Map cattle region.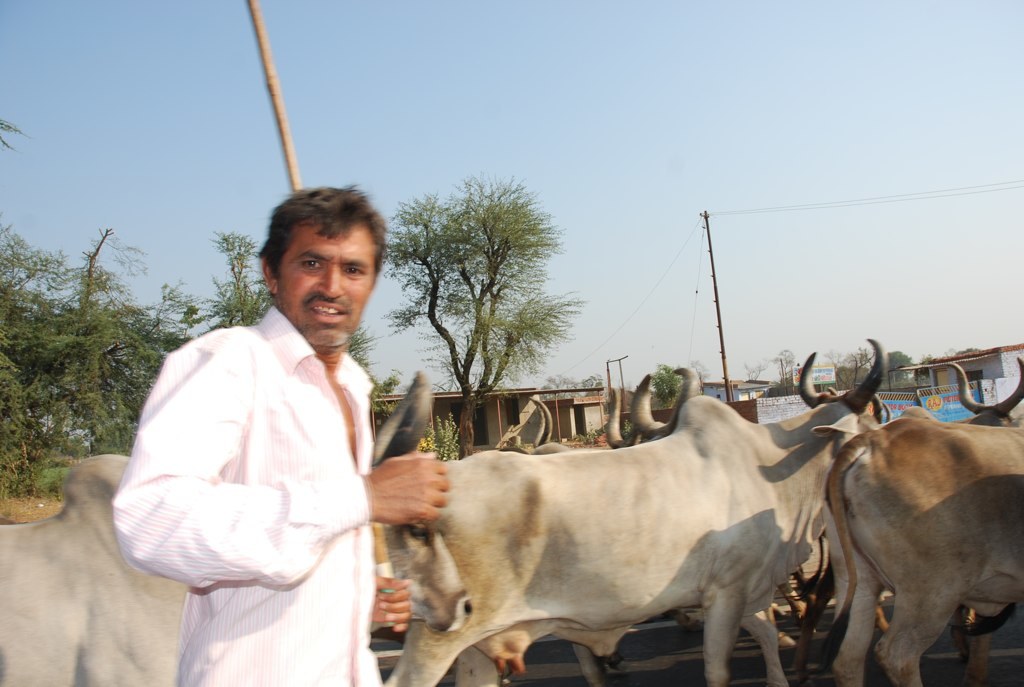
Mapped to 856, 347, 1023, 682.
